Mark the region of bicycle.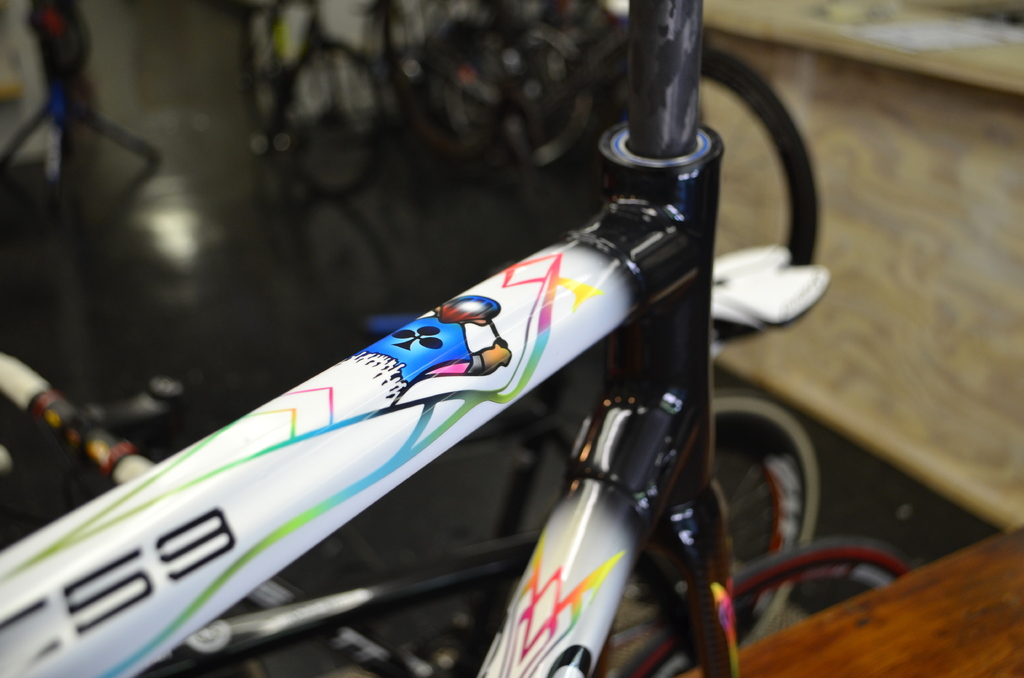
Region: bbox=[0, 28, 899, 670].
